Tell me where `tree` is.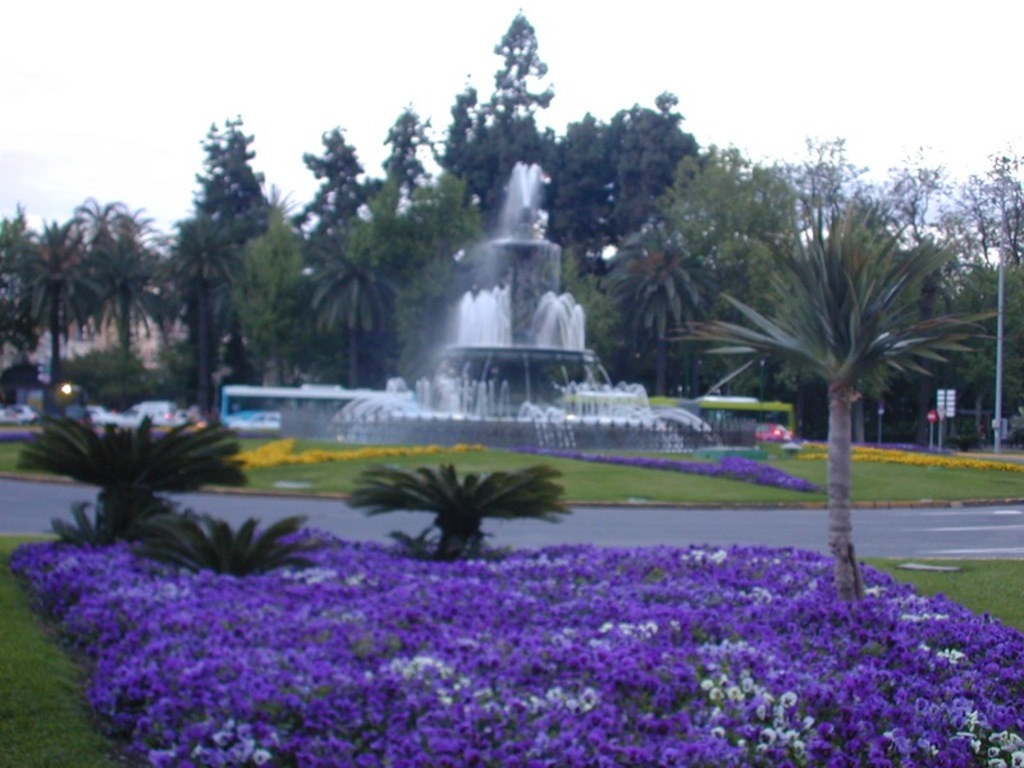
`tree` is at {"left": 13, "top": 415, "right": 250, "bottom": 541}.
